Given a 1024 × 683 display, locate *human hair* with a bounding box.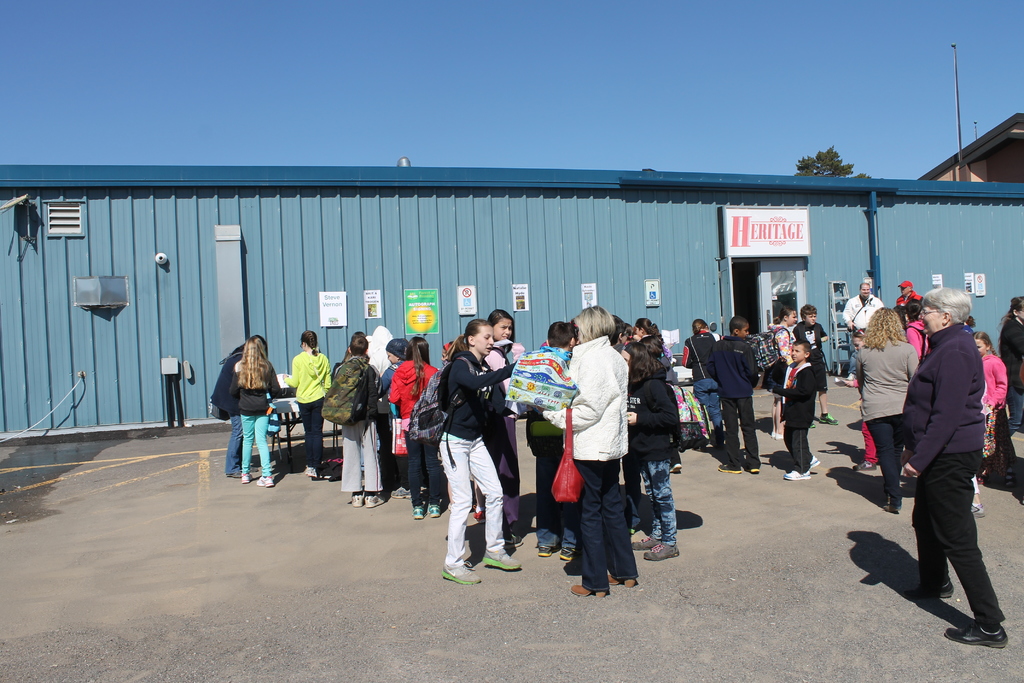
Located: l=566, t=300, r=621, b=342.
